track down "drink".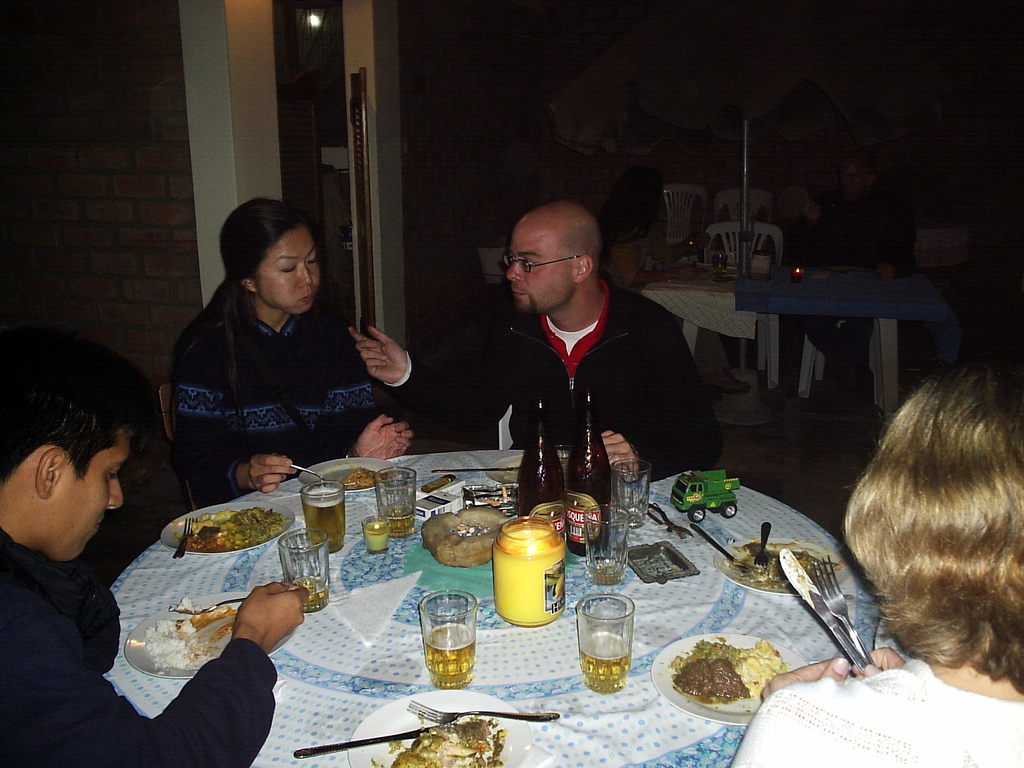
Tracked to <region>276, 532, 329, 607</region>.
